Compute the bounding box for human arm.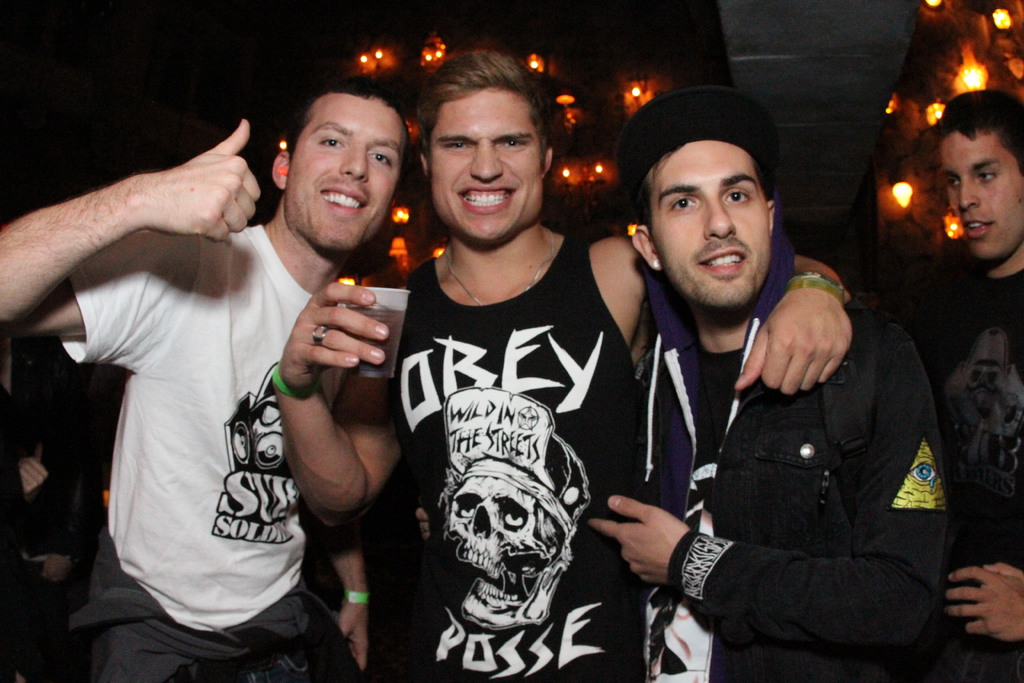
locate(929, 554, 1023, 646).
